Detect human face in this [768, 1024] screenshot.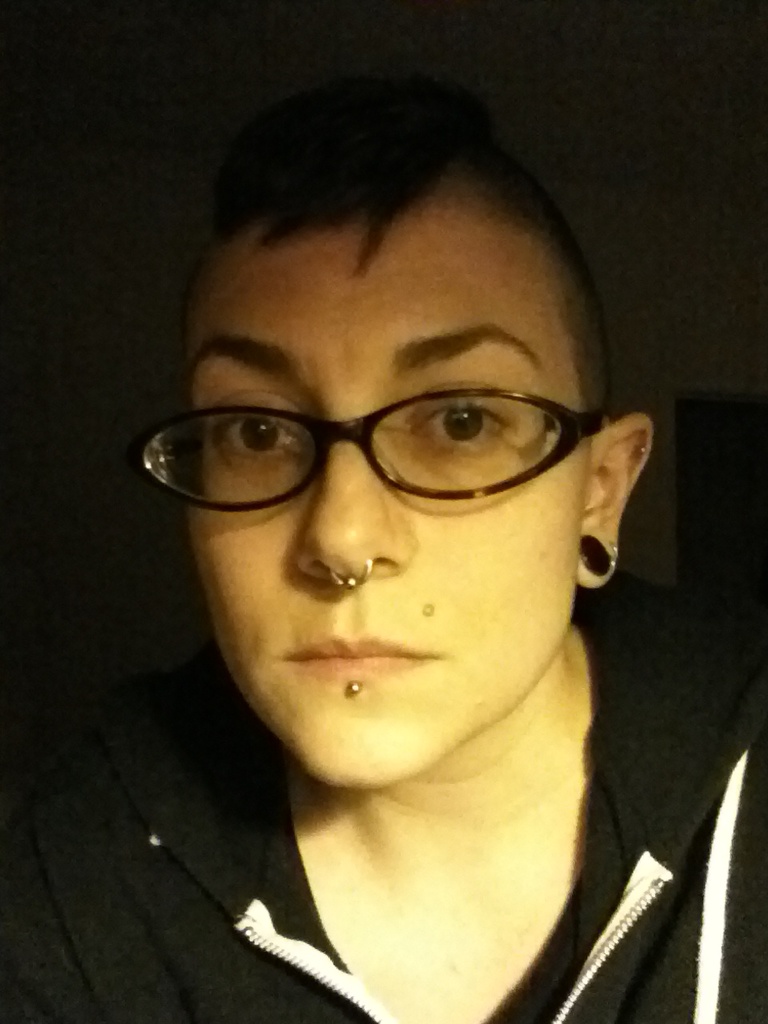
Detection: 186,174,591,786.
